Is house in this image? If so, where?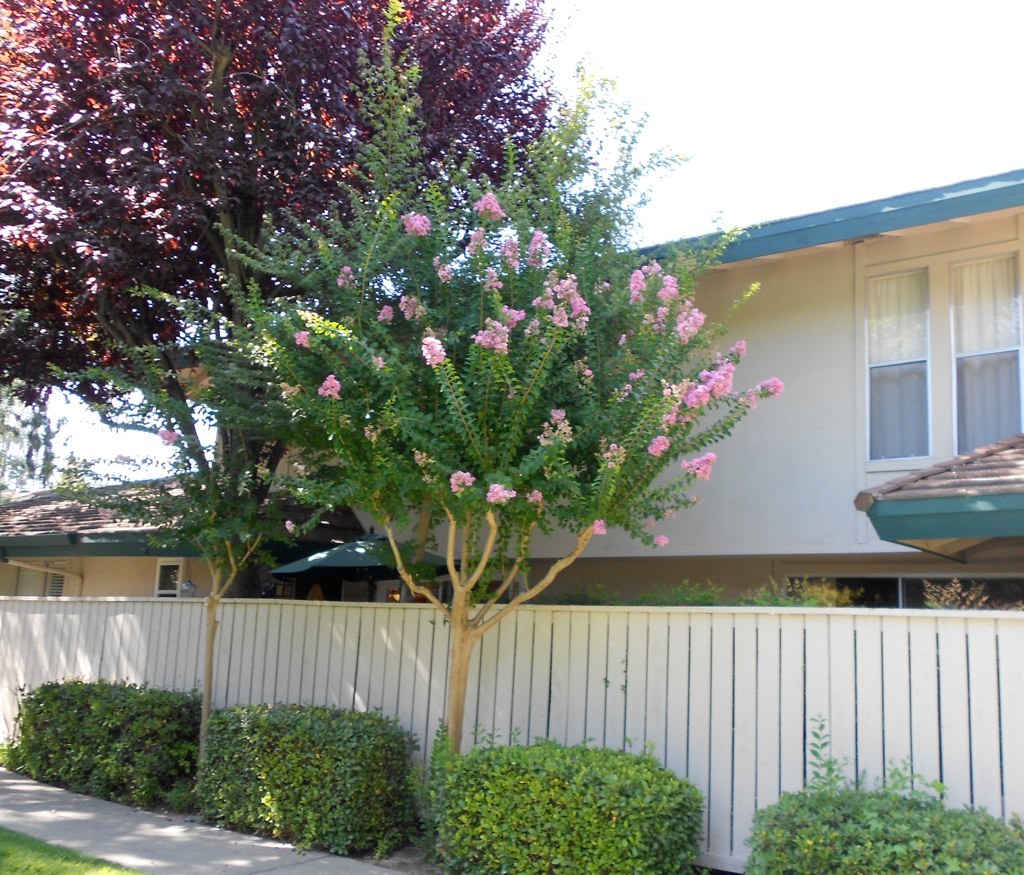
Yes, at [x1=165, y1=167, x2=1023, y2=613].
